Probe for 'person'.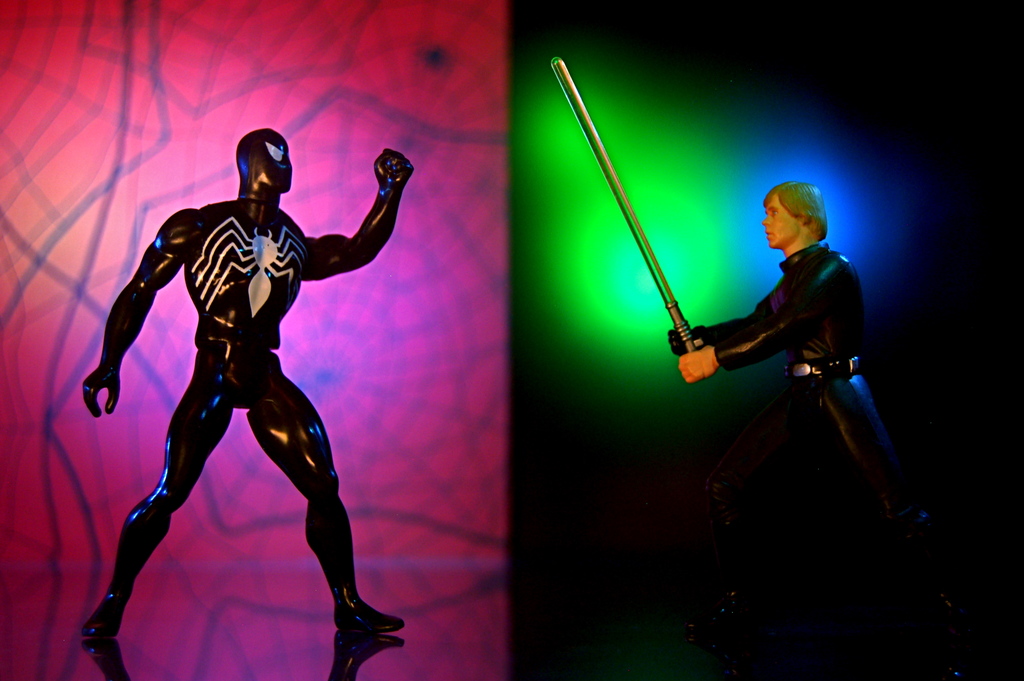
Probe result: bbox=(659, 177, 974, 636).
